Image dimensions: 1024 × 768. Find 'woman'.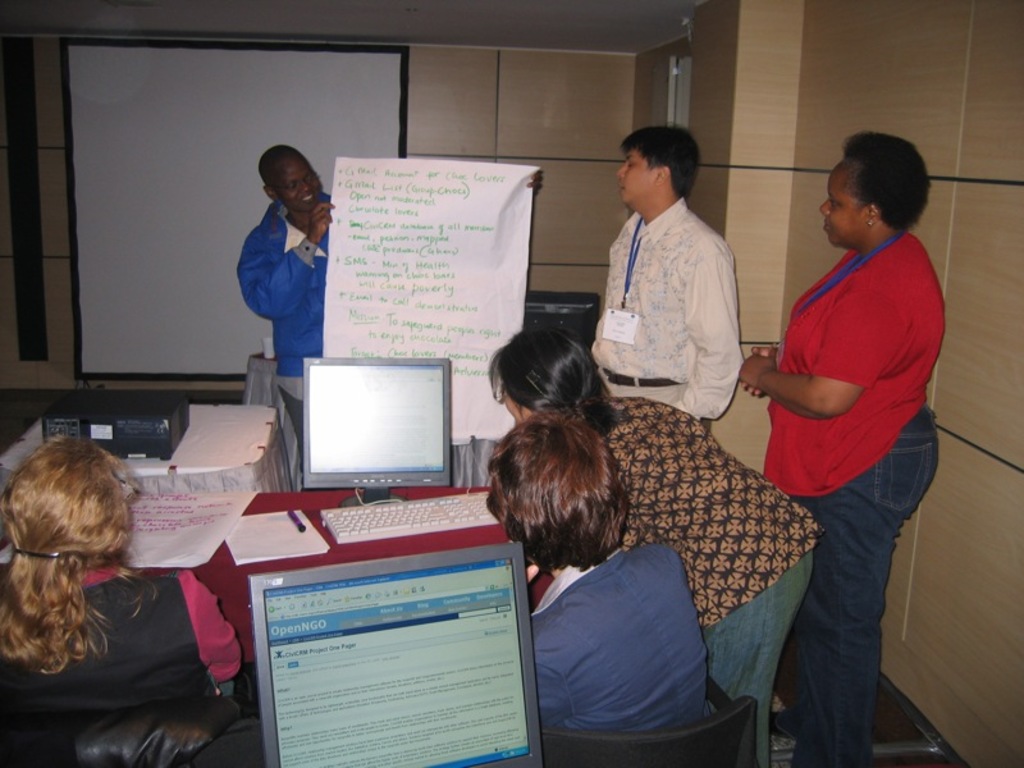
[left=485, top=398, right=719, bottom=732].
